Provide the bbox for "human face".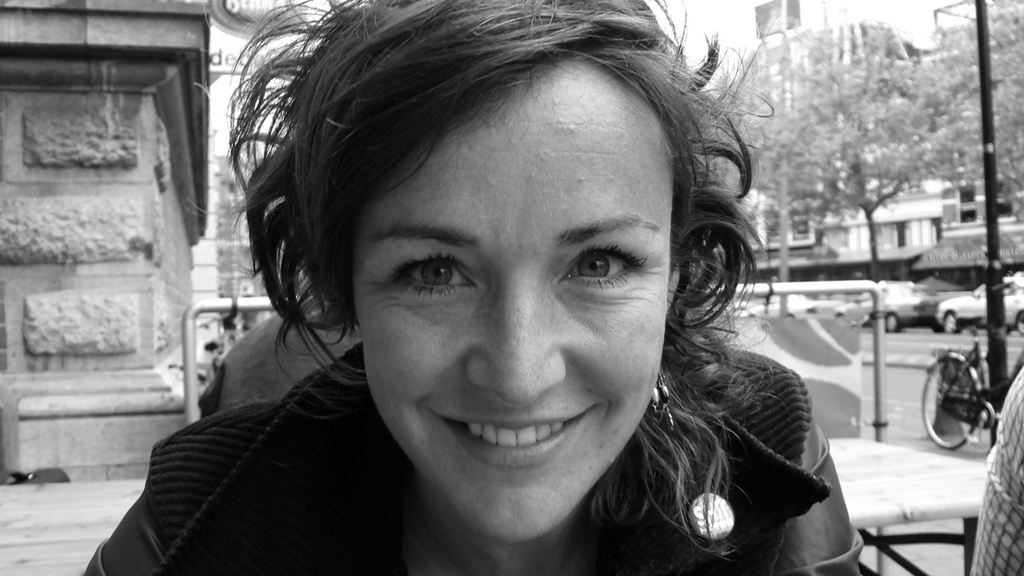
left=364, top=60, right=684, bottom=549.
